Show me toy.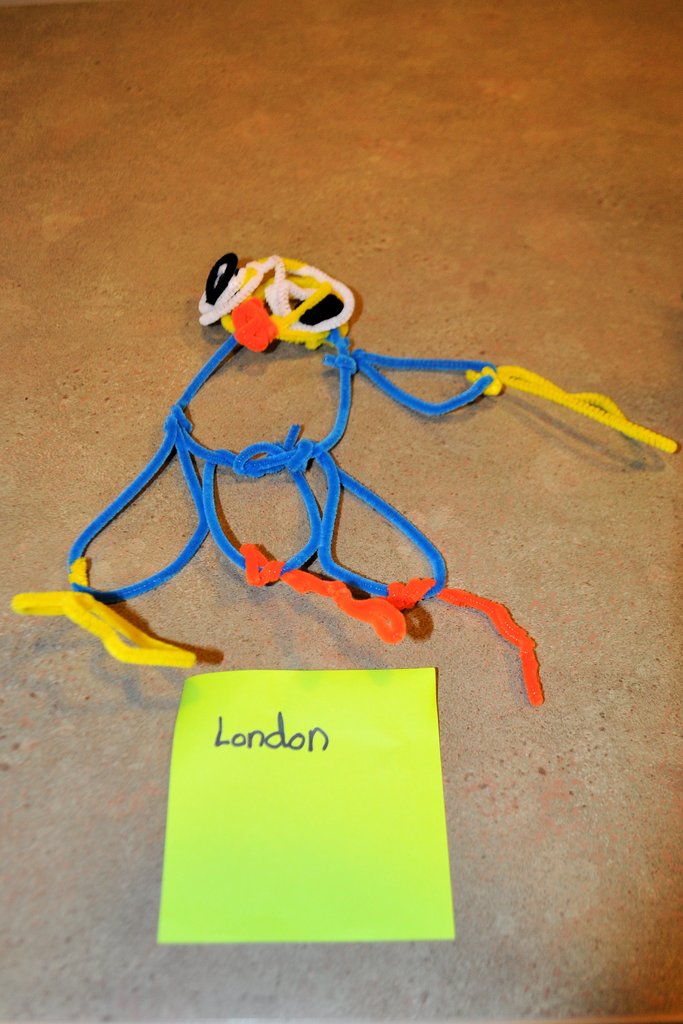
toy is here: <box>2,234,682,678</box>.
